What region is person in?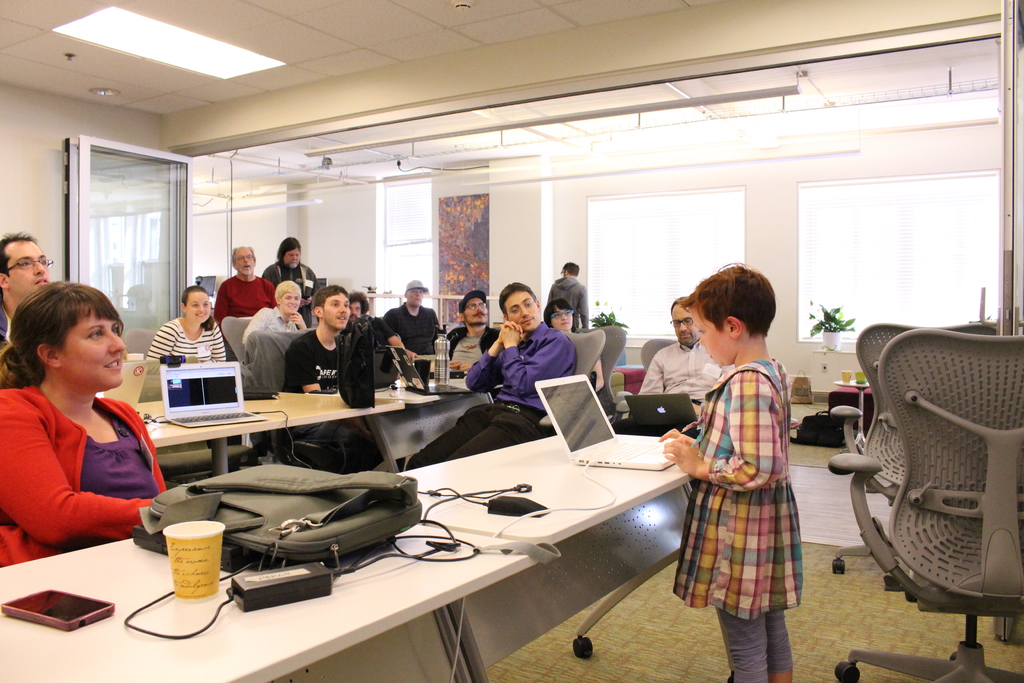
{"left": 445, "top": 288, "right": 502, "bottom": 381}.
